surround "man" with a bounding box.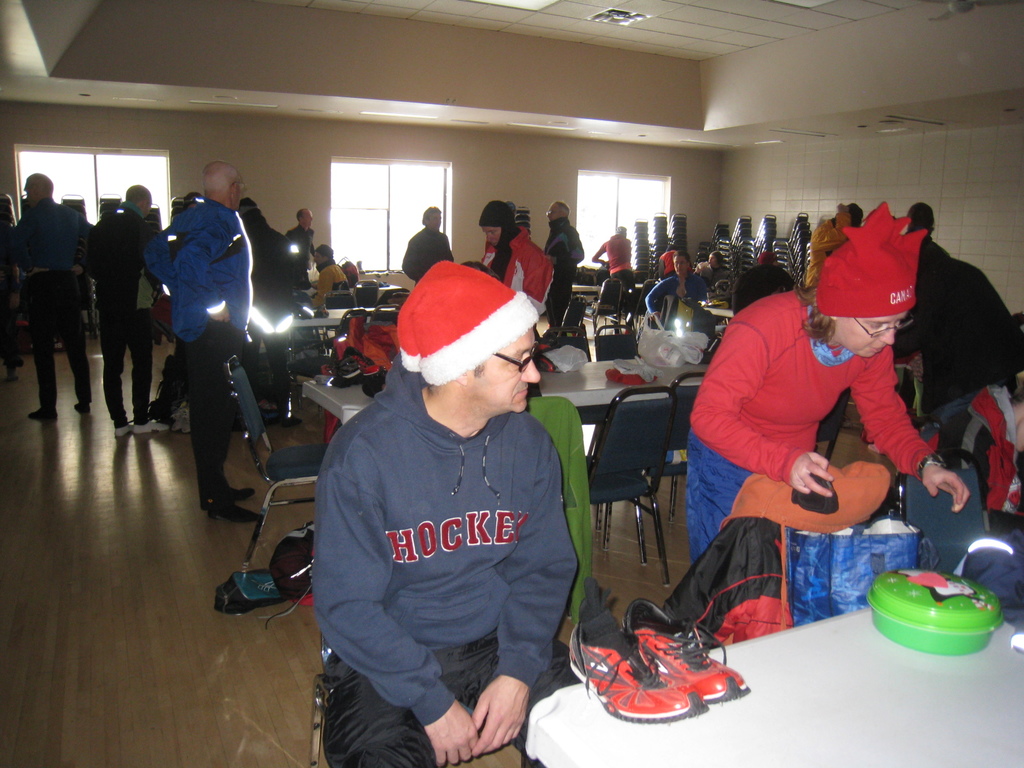
locate(406, 202, 456, 284).
